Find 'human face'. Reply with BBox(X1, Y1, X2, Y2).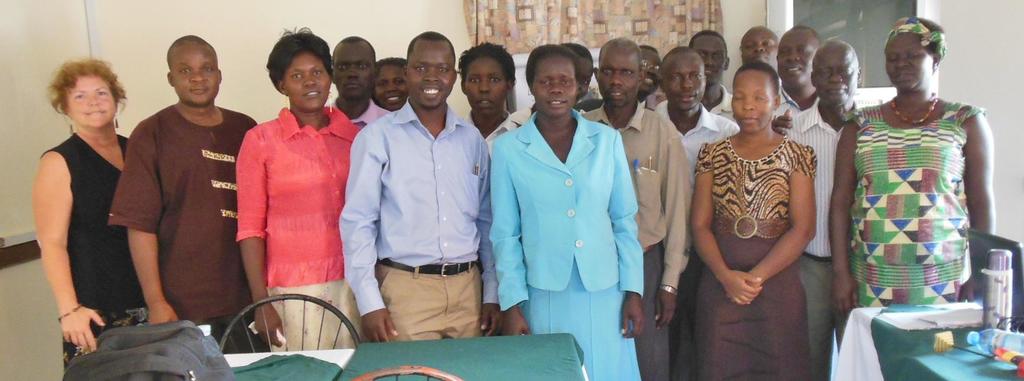
BBox(659, 49, 705, 110).
